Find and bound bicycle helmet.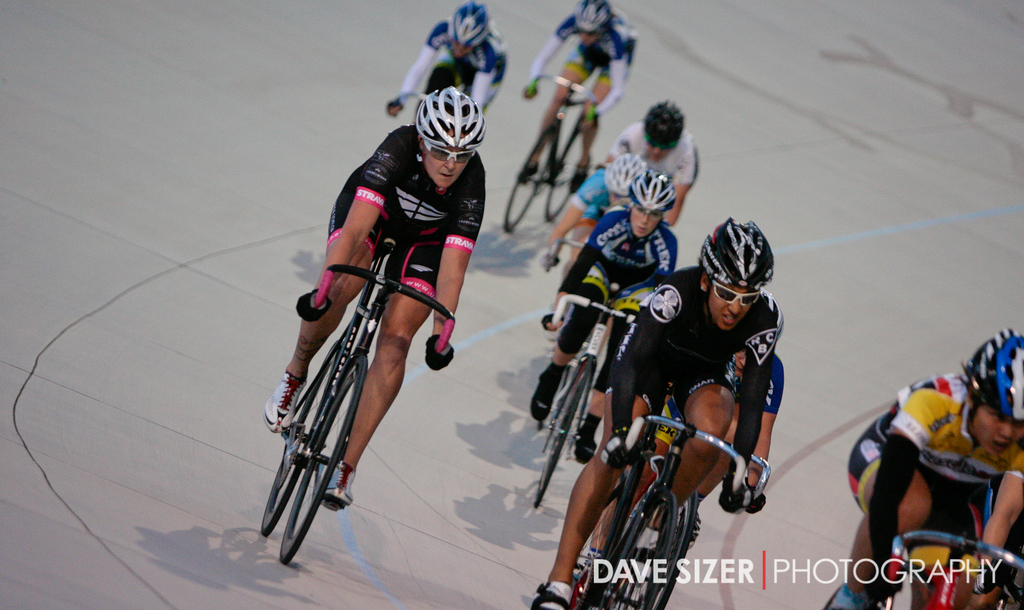
Bound: 602/158/644/192.
